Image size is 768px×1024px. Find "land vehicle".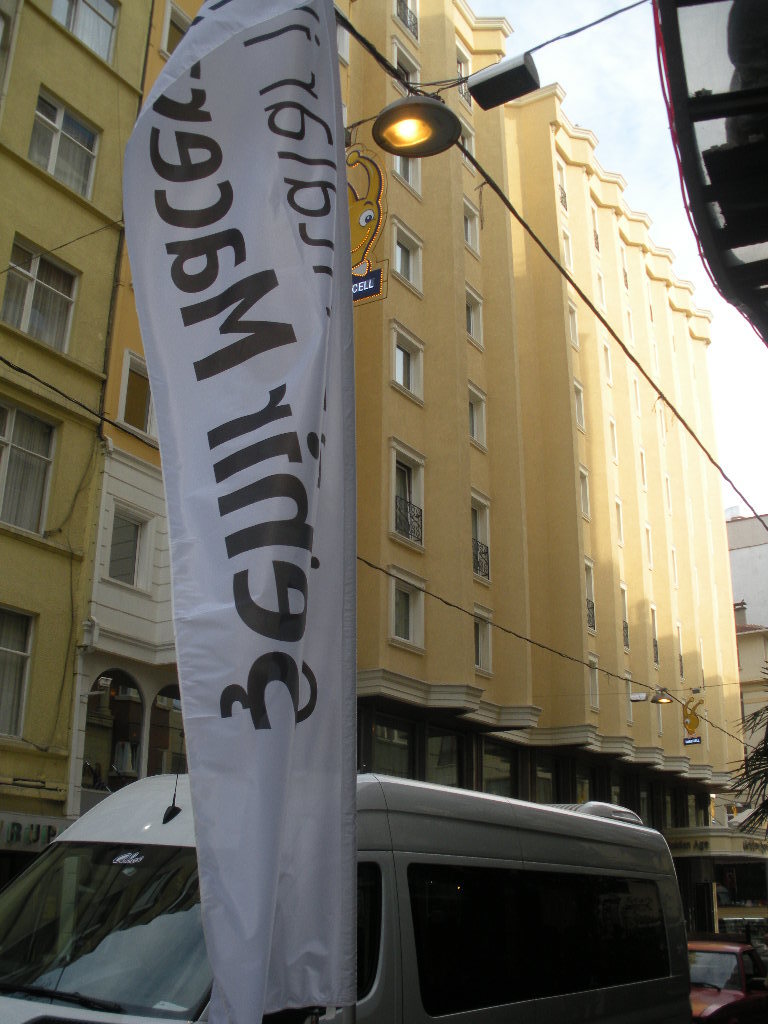
680,934,767,1023.
